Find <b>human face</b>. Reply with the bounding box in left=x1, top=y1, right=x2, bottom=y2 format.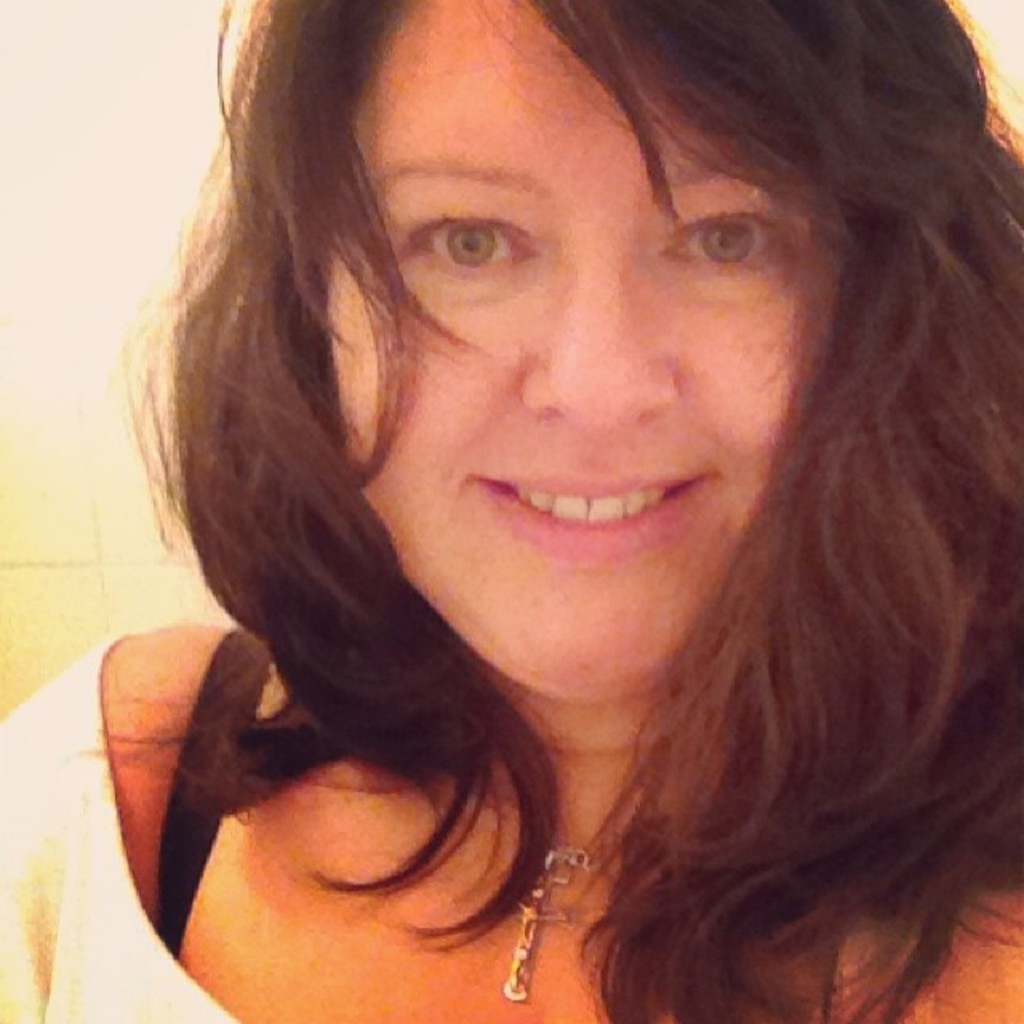
left=326, top=0, right=818, bottom=707.
